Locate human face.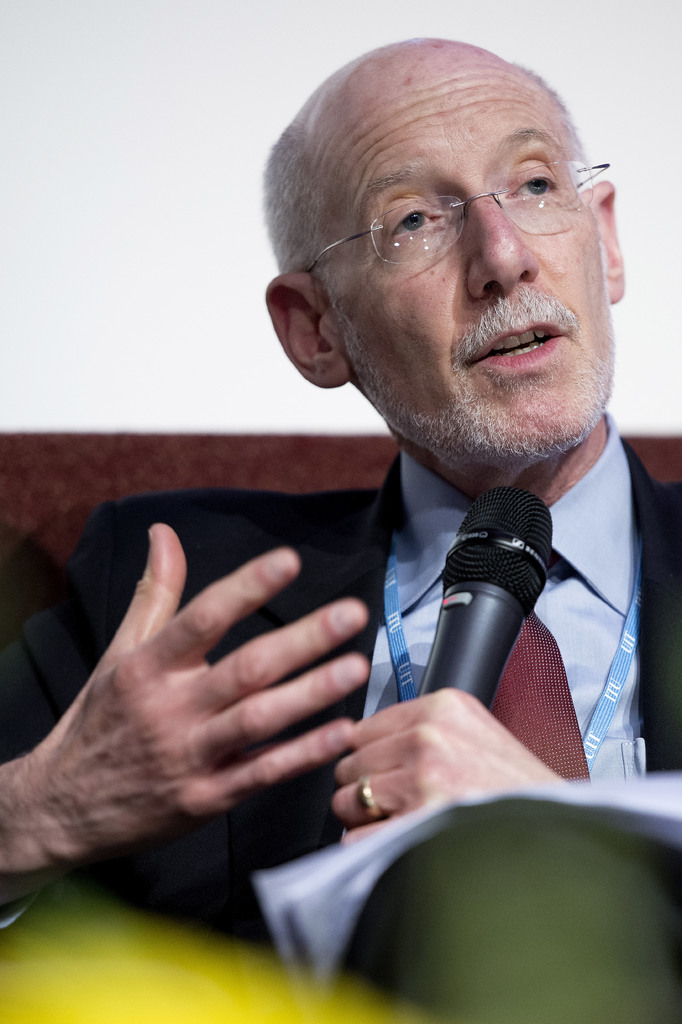
Bounding box: <bbox>314, 68, 610, 462</bbox>.
